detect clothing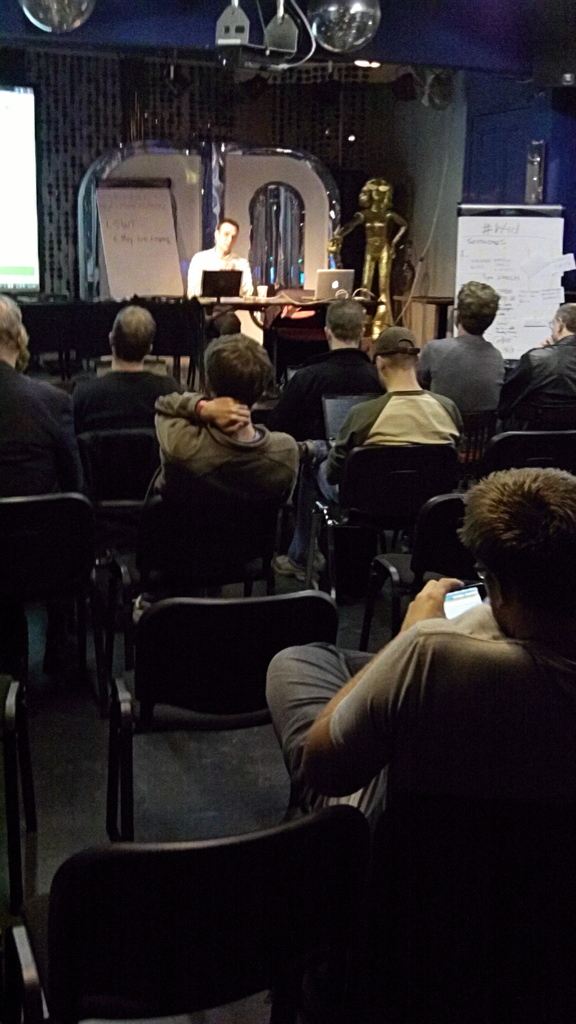
(506,330,575,430)
